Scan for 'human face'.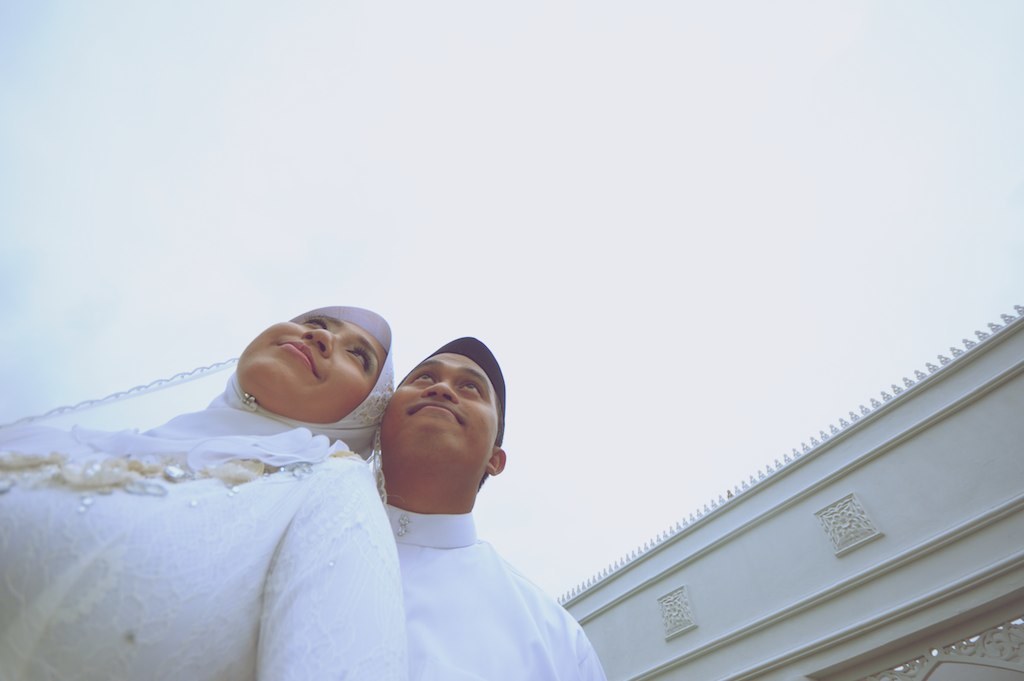
Scan result: crop(374, 351, 504, 479).
